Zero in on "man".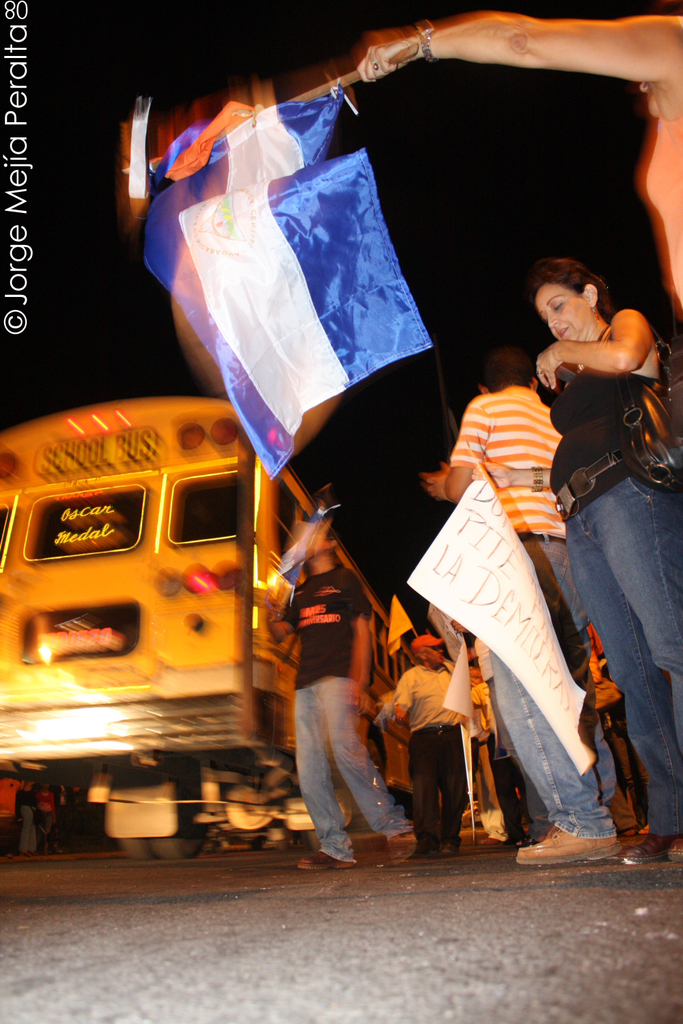
Zeroed in: crop(391, 627, 484, 844).
